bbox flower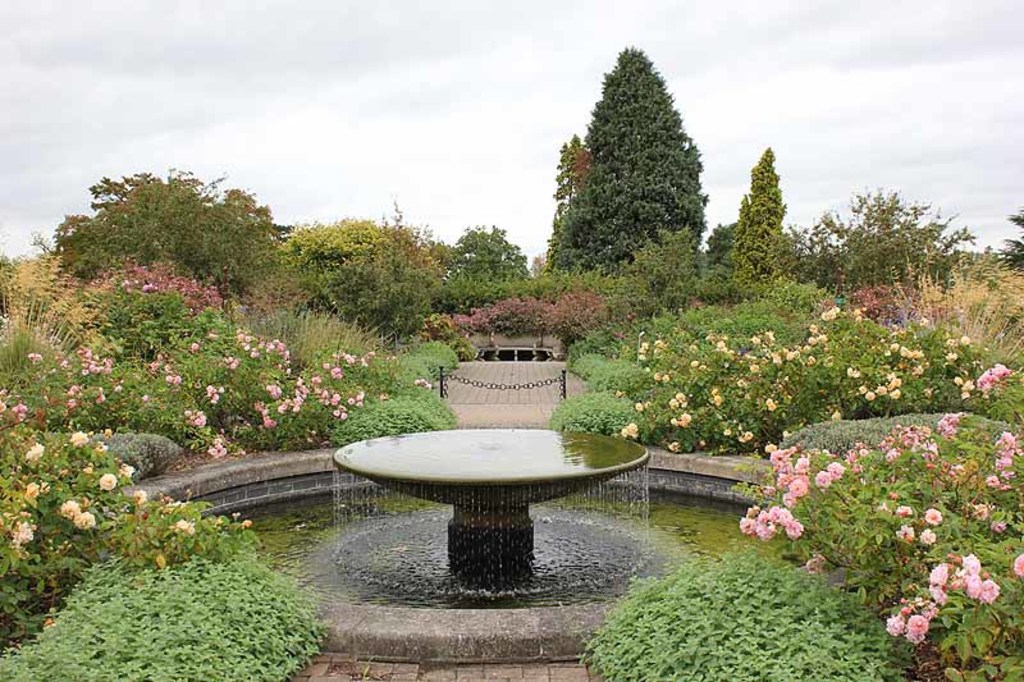
x1=23 y1=441 x2=47 y2=463
